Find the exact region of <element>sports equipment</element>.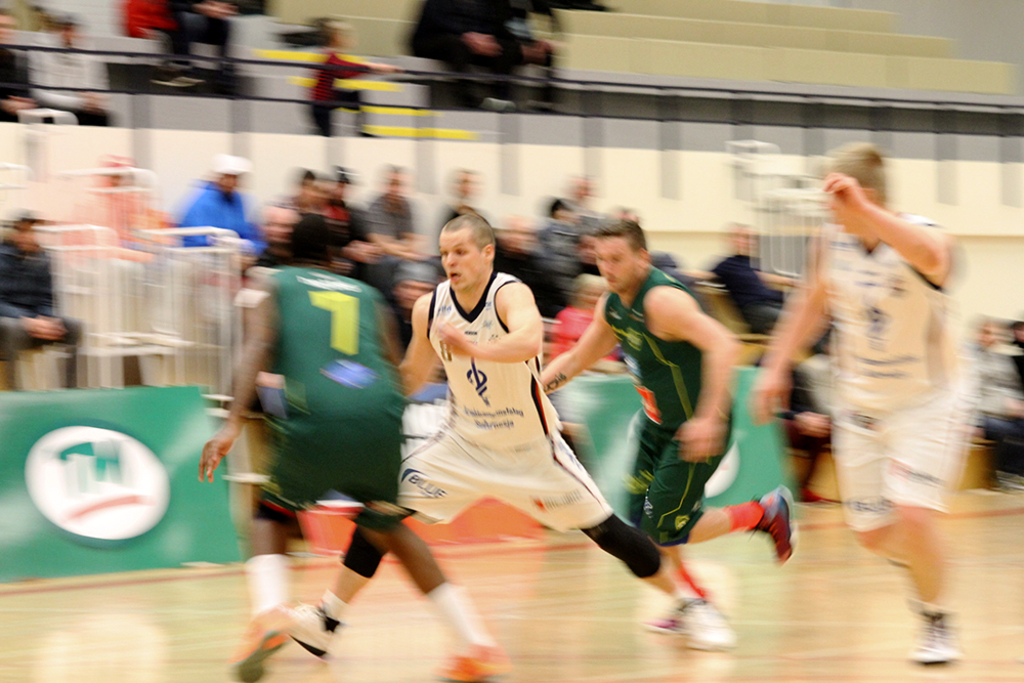
Exact region: [x1=908, y1=608, x2=956, y2=660].
